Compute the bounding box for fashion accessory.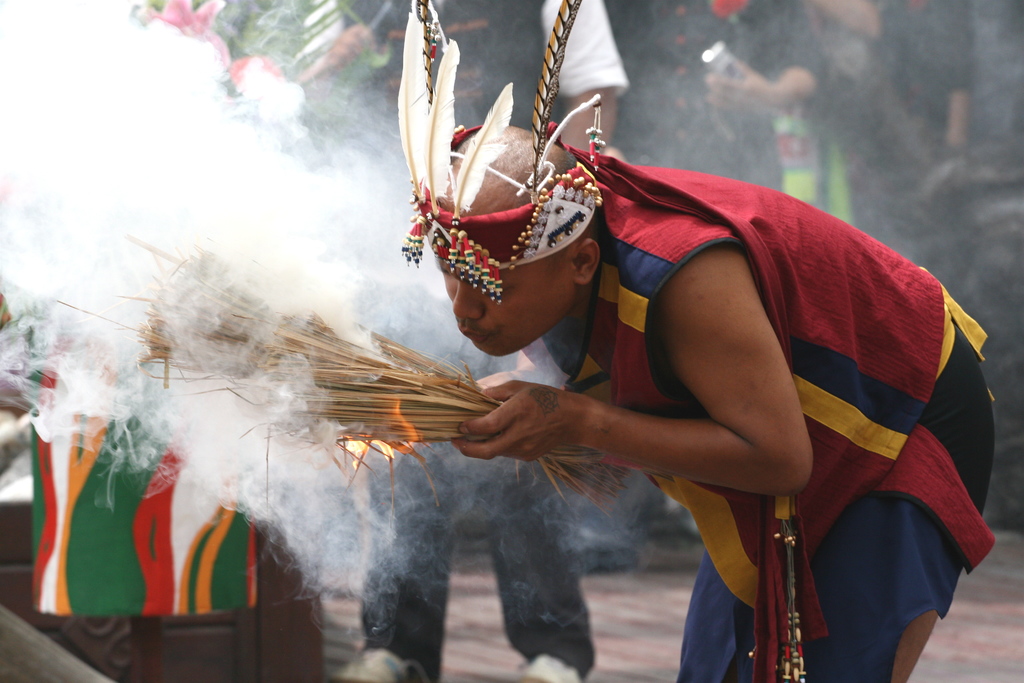
bbox=[330, 650, 433, 682].
